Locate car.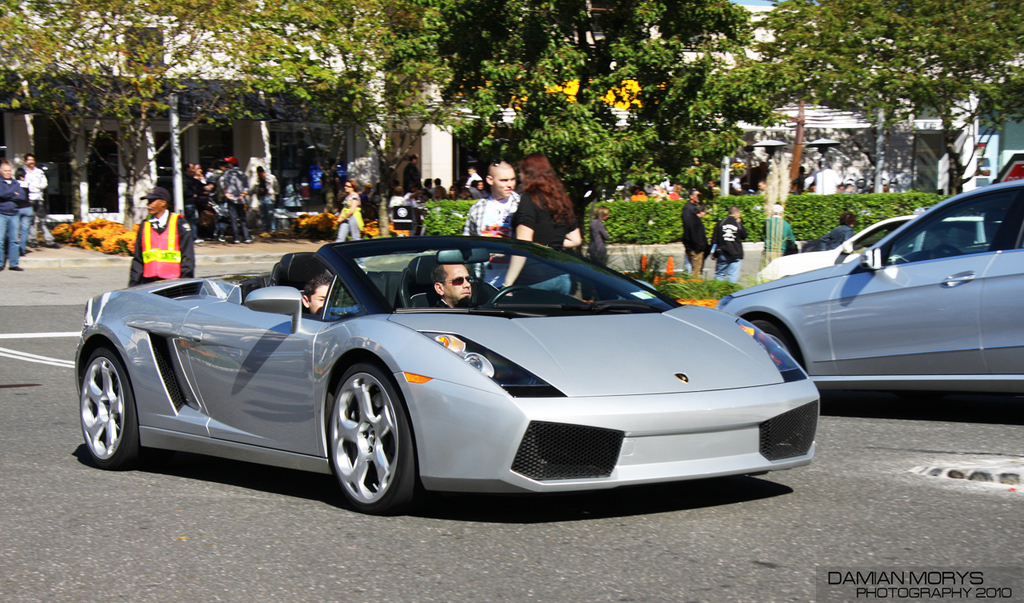
Bounding box: 65, 229, 825, 518.
